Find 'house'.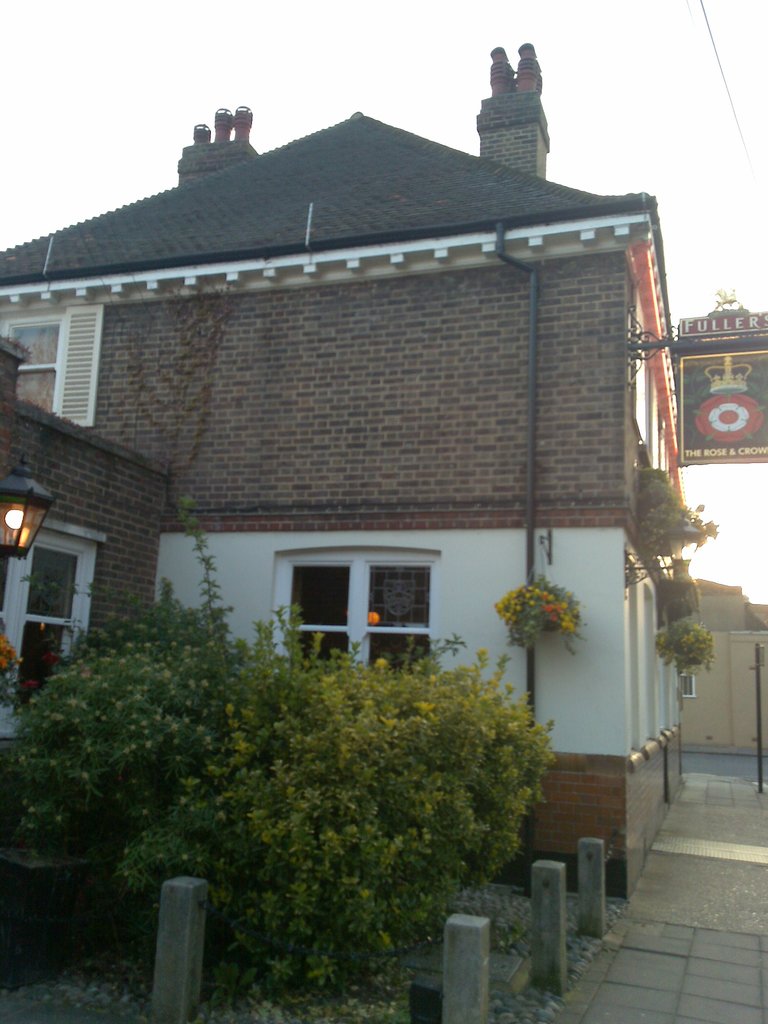
(0,48,690,903).
